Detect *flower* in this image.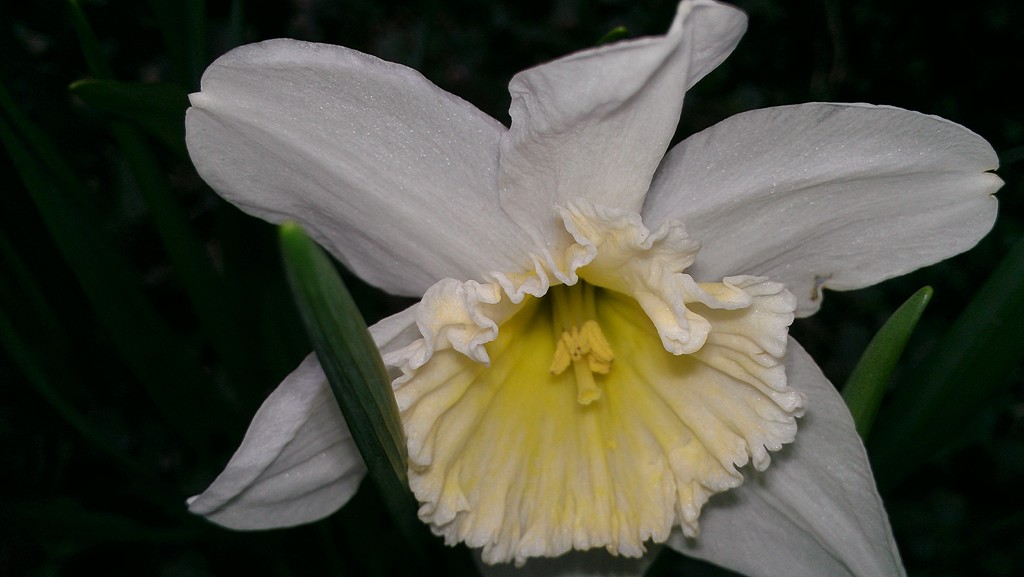
Detection: box(149, 13, 956, 567).
